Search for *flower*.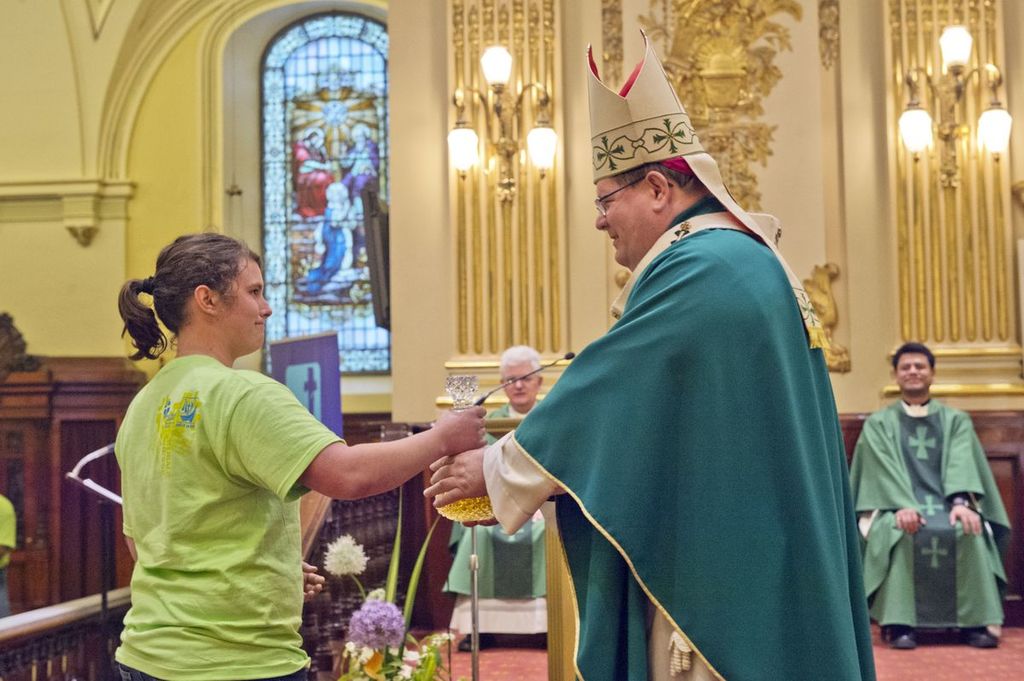
Found at (393,647,419,680).
